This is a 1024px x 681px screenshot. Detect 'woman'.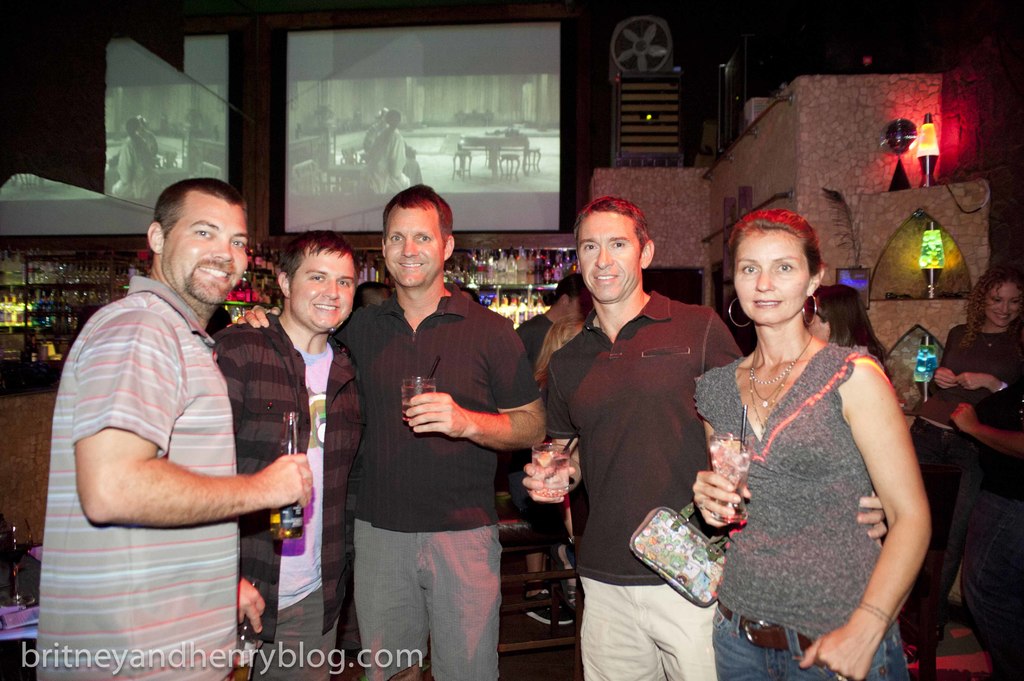
(694, 210, 934, 680).
